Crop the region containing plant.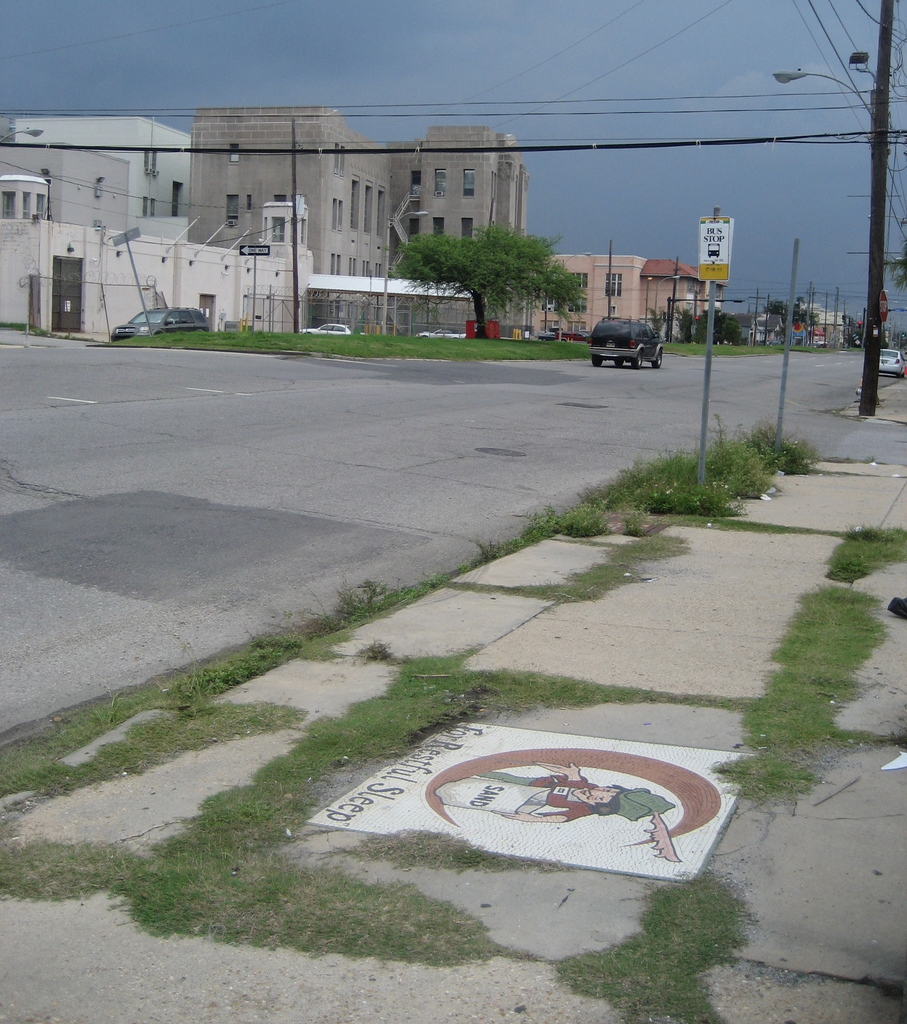
Crop region: (x1=353, y1=633, x2=394, y2=662).
